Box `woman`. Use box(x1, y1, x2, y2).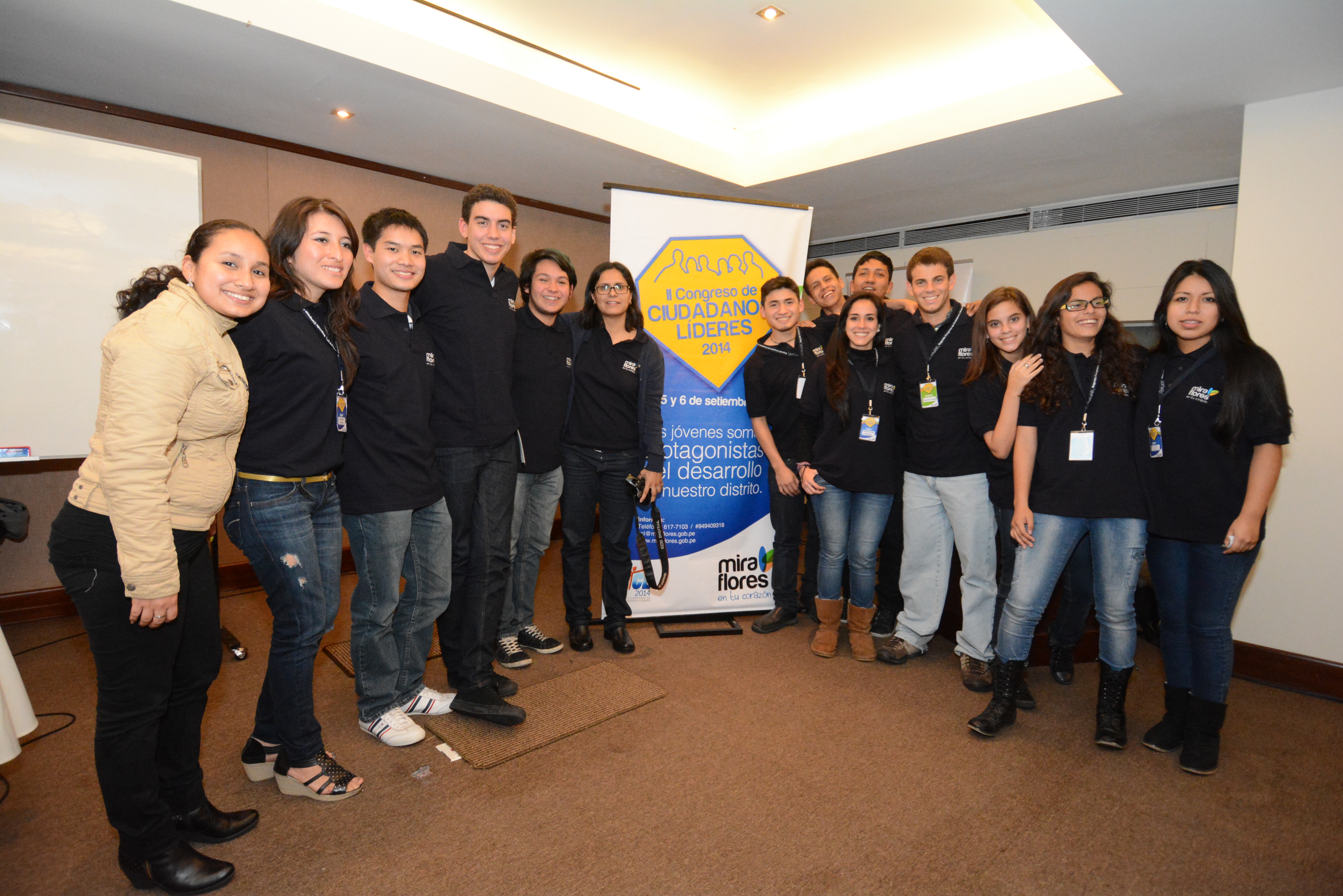
box(165, 78, 200, 196).
